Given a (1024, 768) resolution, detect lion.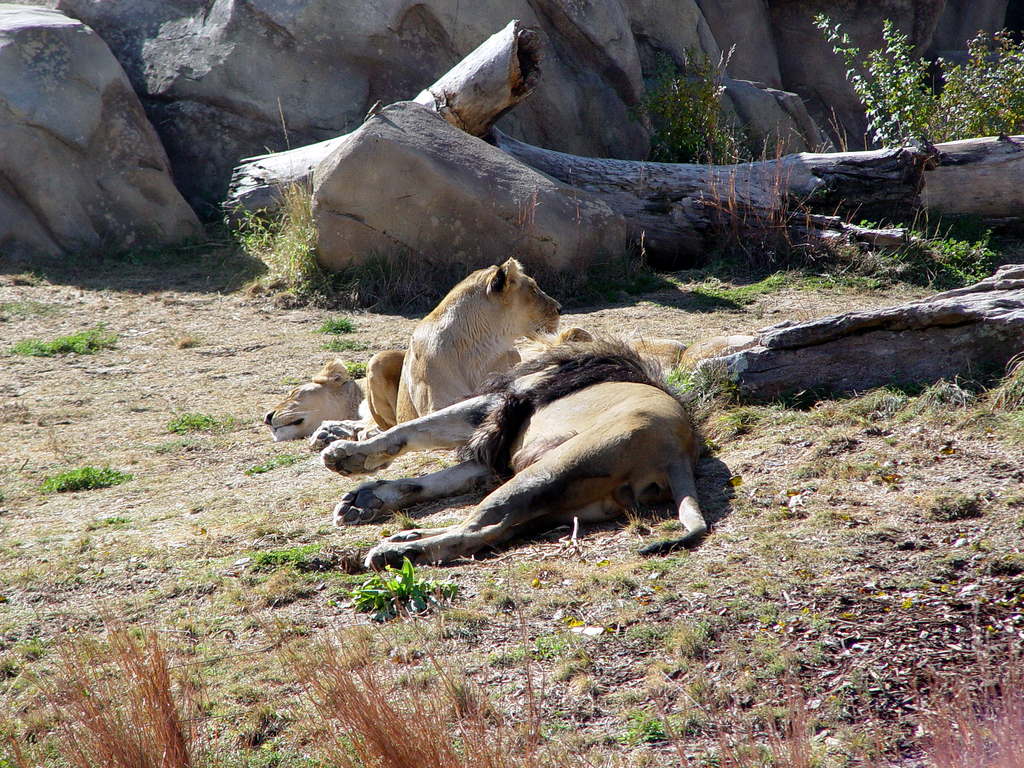
bbox(396, 248, 566, 424).
